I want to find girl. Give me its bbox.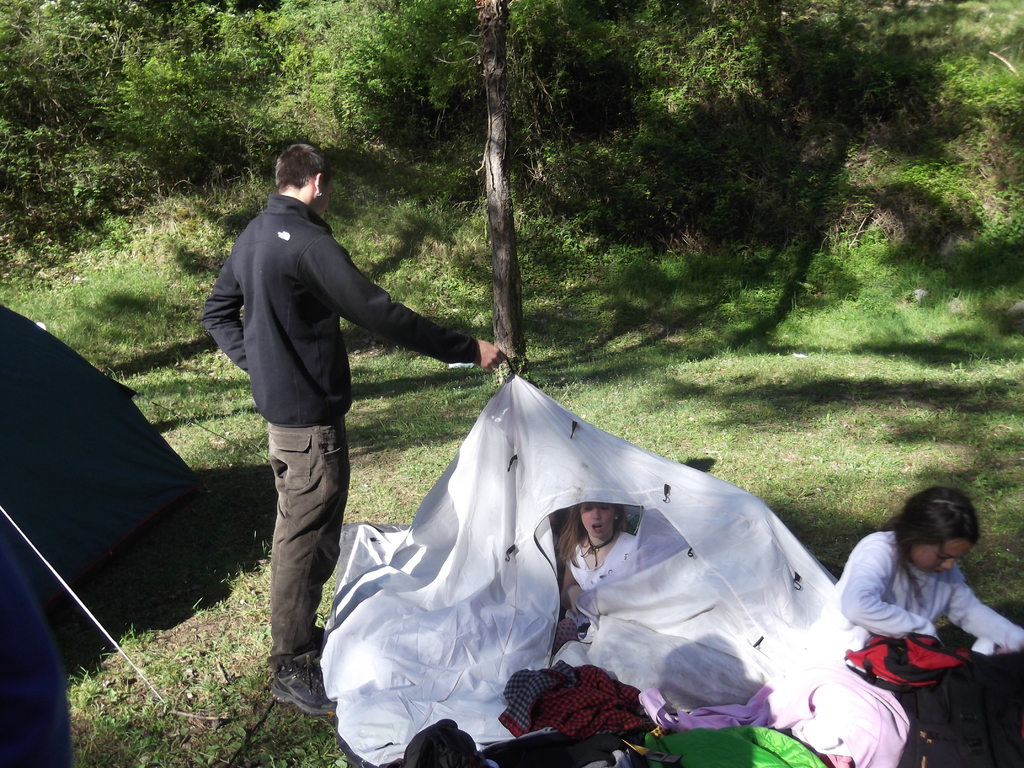
region(812, 480, 1023, 747).
